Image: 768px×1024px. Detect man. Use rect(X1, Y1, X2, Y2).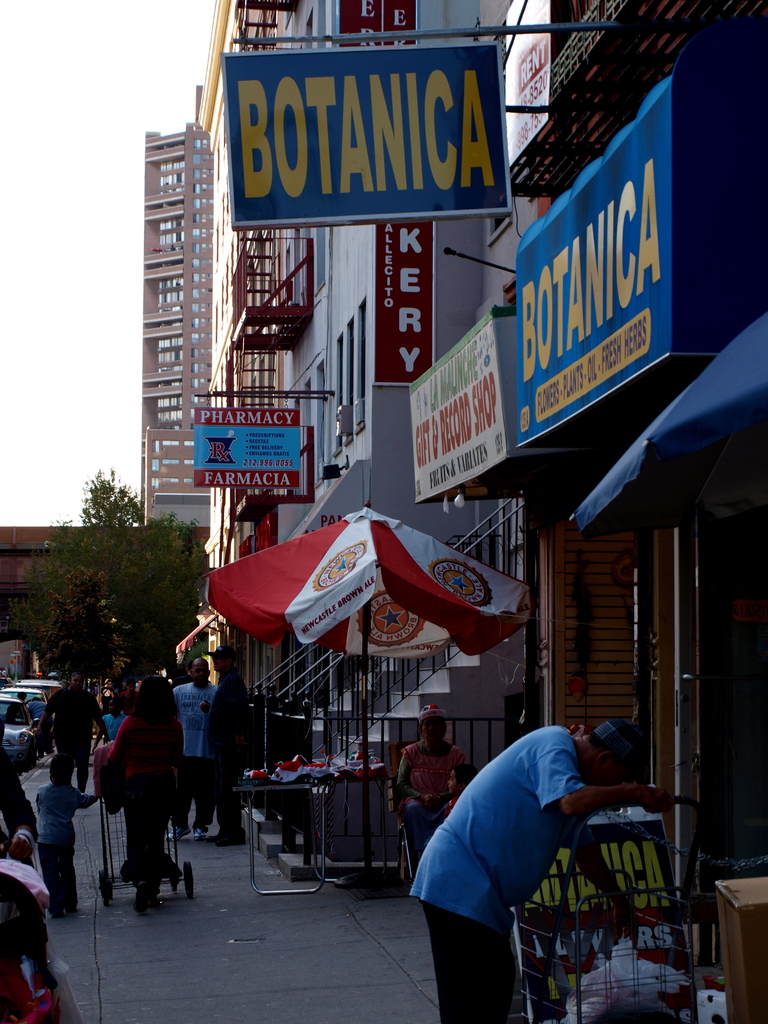
rect(202, 646, 251, 848).
